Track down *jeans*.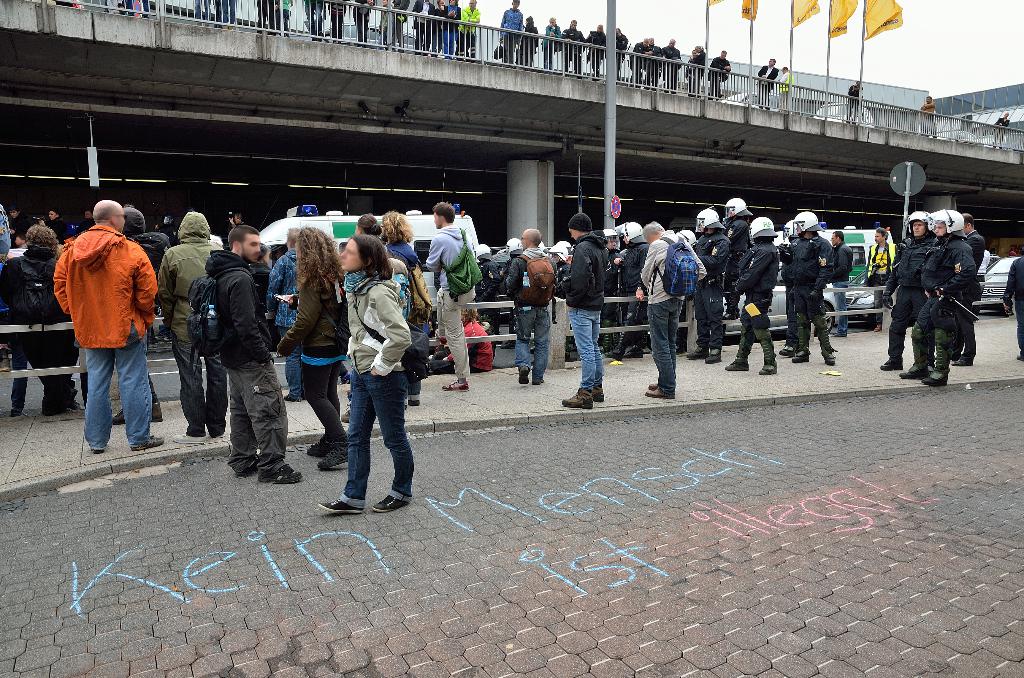
Tracked to [544,46,554,79].
